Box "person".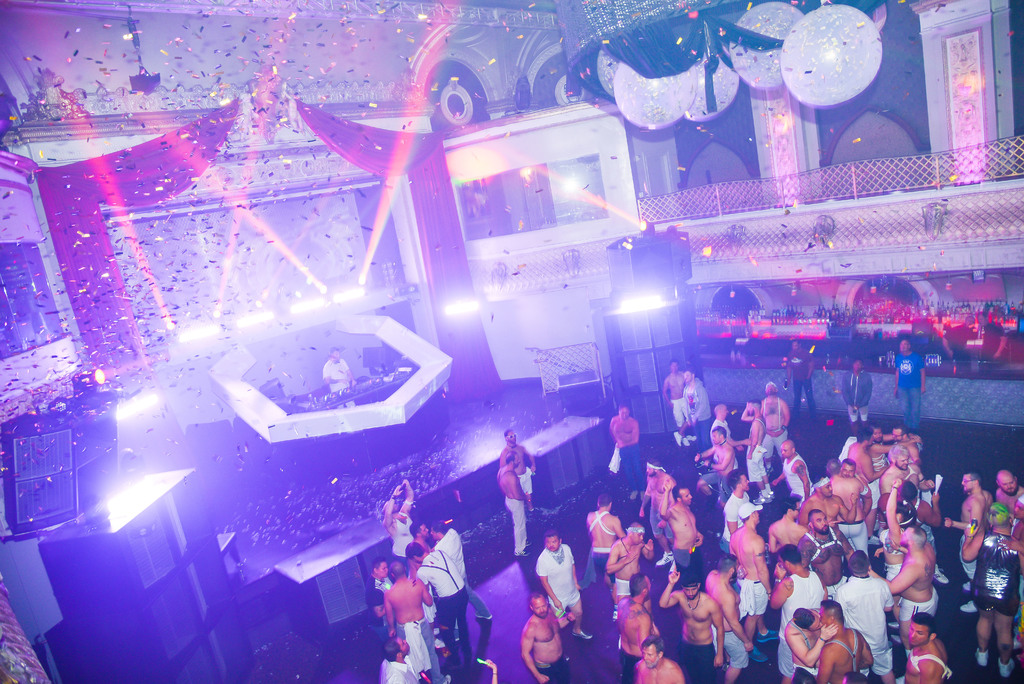
(left=606, top=401, right=646, bottom=501).
